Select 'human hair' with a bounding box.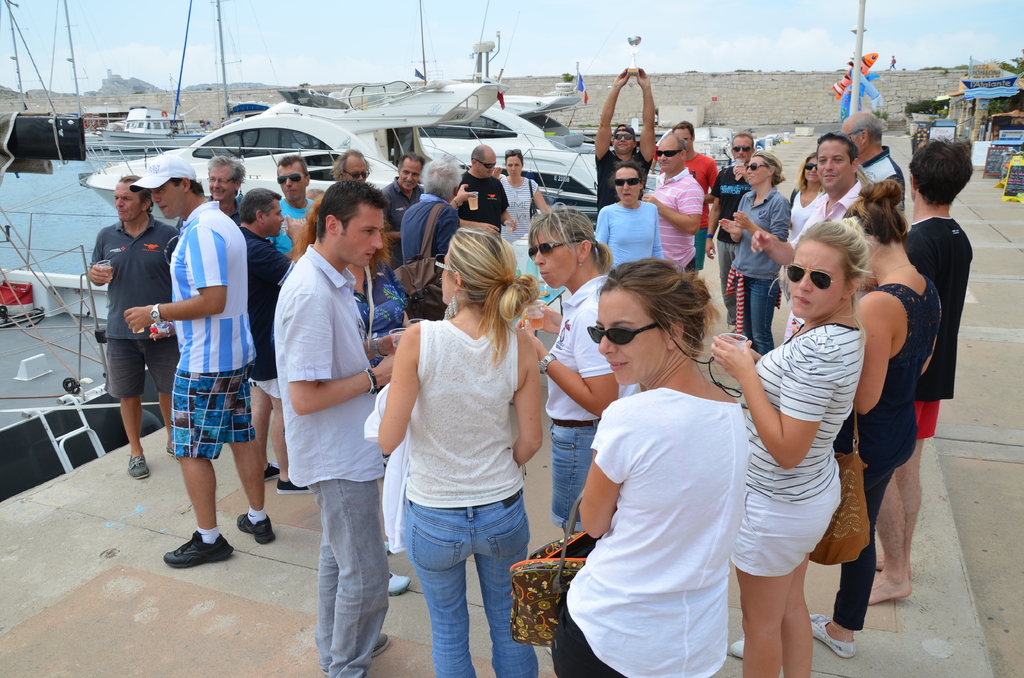
334,151,360,177.
